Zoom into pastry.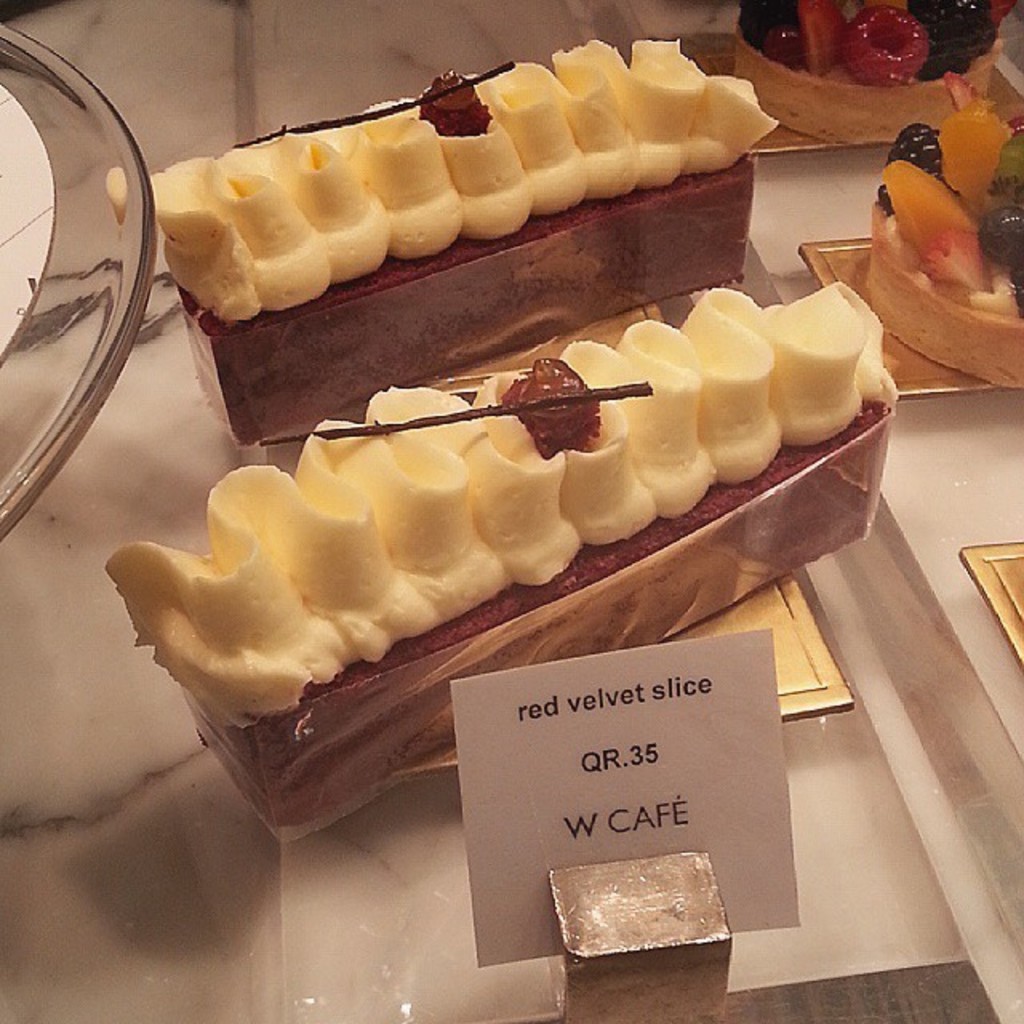
Zoom target: (152, 11, 770, 326).
